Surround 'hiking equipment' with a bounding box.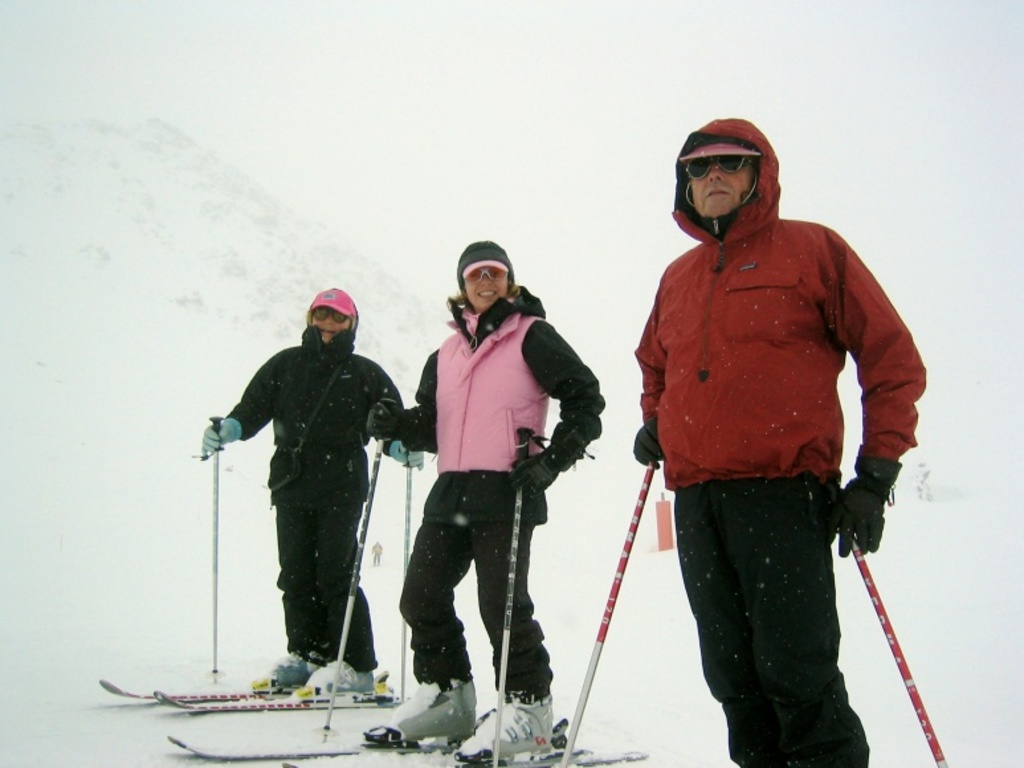
[490, 428, 550, 767].
